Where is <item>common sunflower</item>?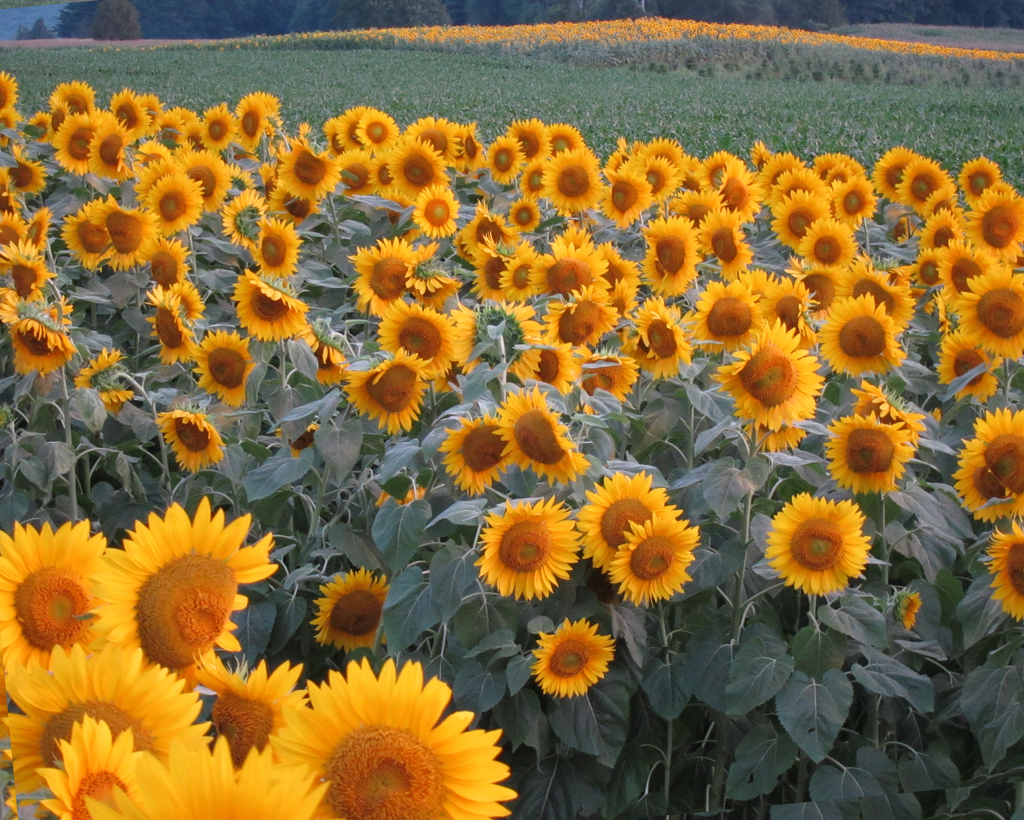
(x1=549, y1=149, x2=602, y2=211).
